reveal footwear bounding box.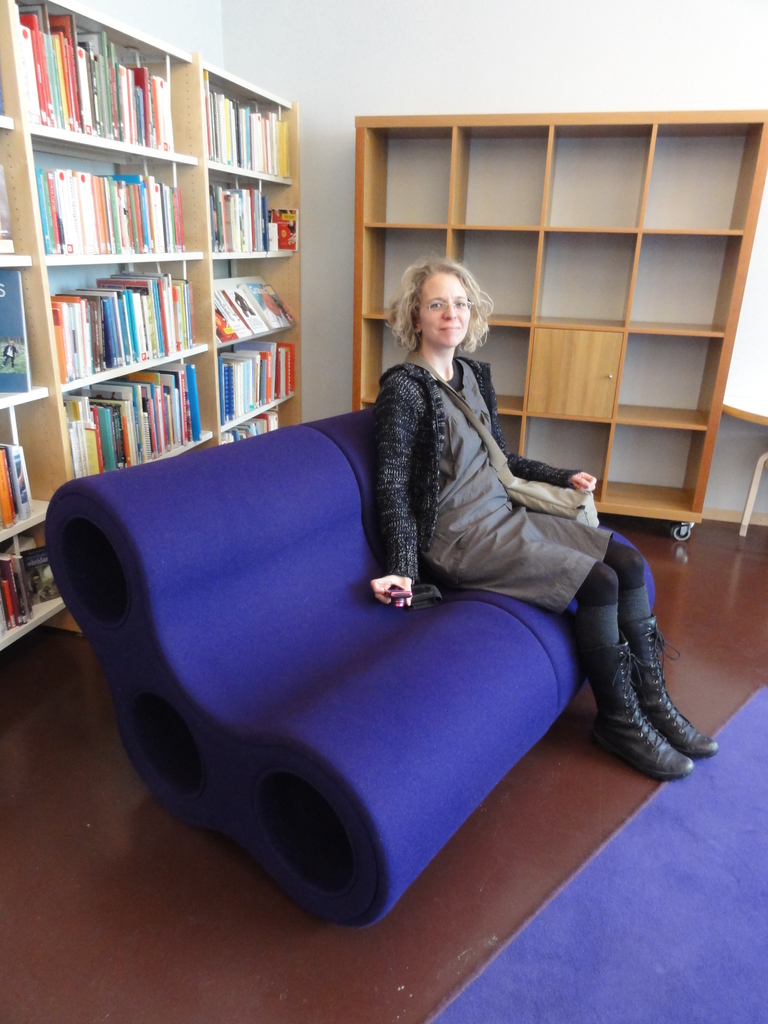
Revealed: Rect(584, 636, 694, 781).
